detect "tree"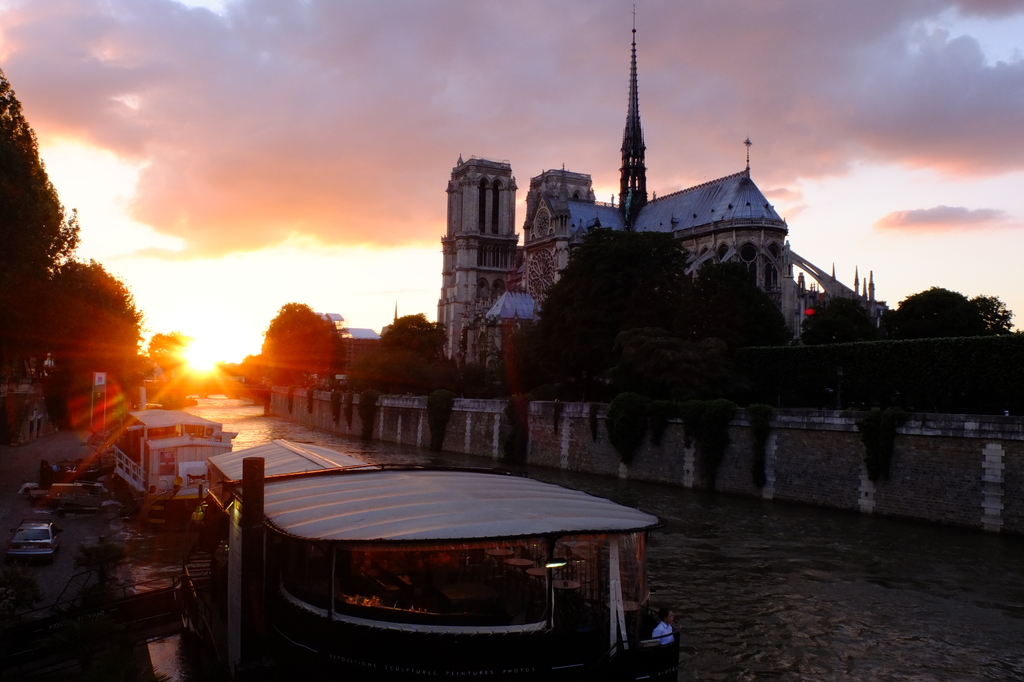
Rect(29, 256, 133, 375)
